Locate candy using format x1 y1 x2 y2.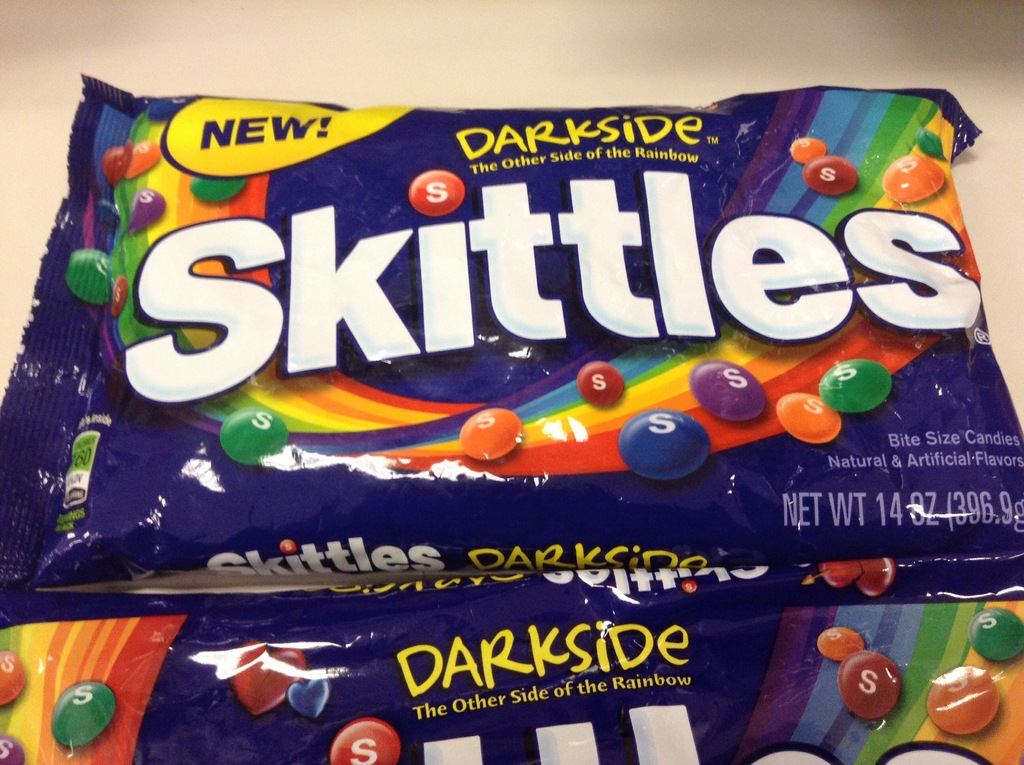
577 357 627 408.
